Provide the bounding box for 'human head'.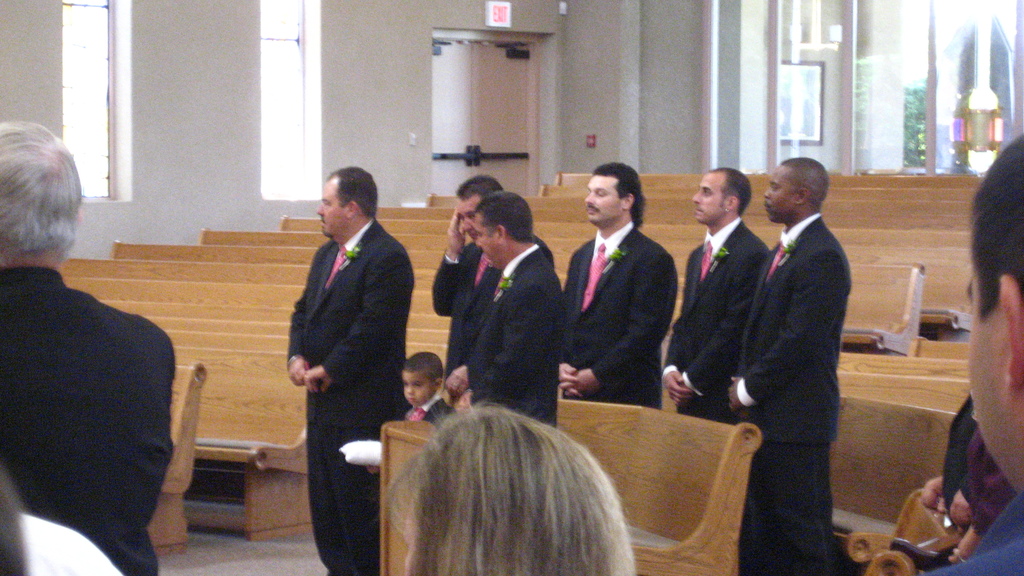
l=379, t=410, r=637, b=575.
